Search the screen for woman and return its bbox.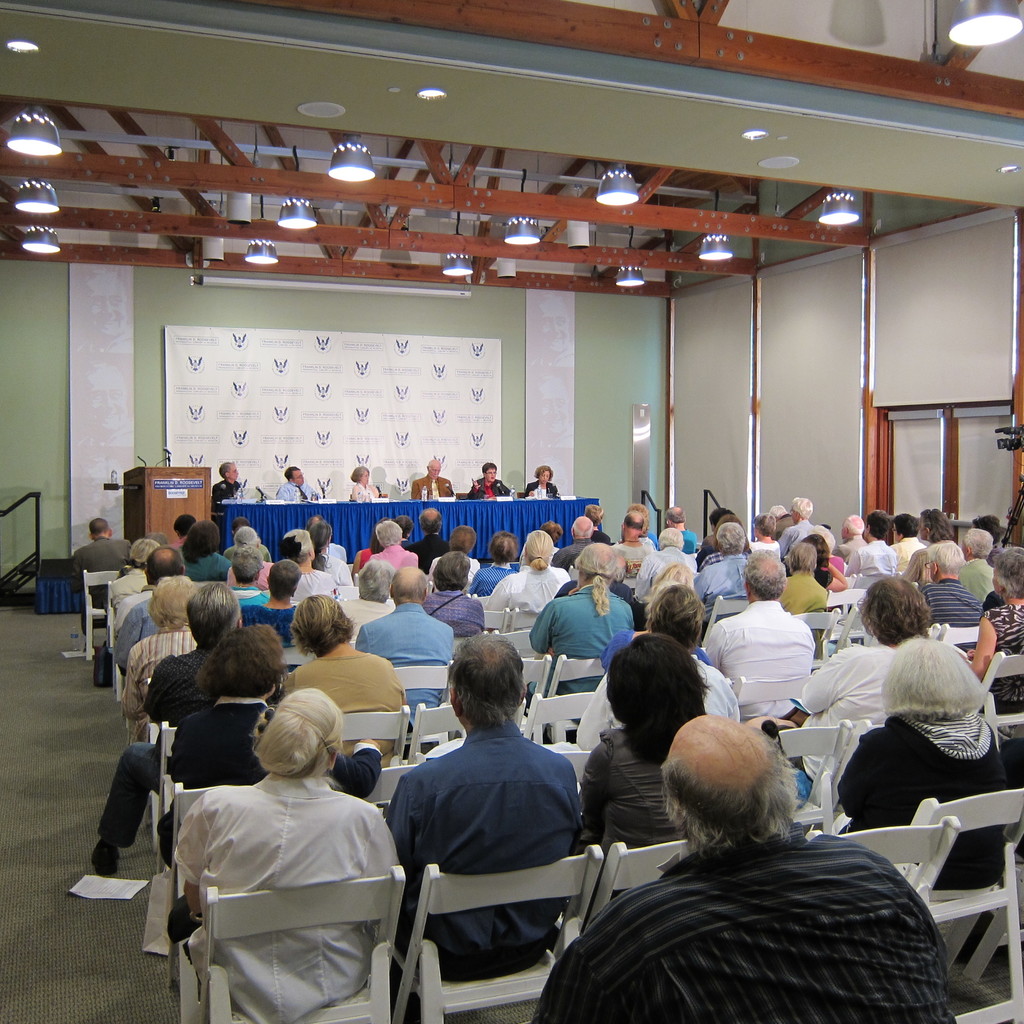
Found: 895/503/968/589.
